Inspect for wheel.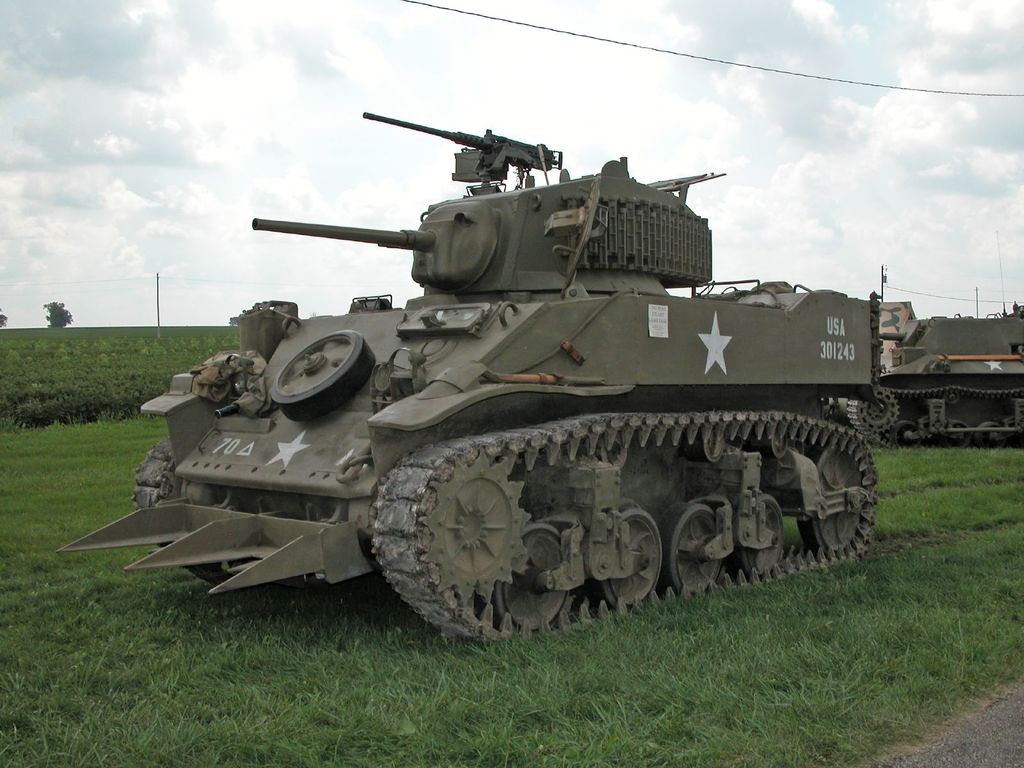
Inspection: box=[598, 506, 664, 605].
